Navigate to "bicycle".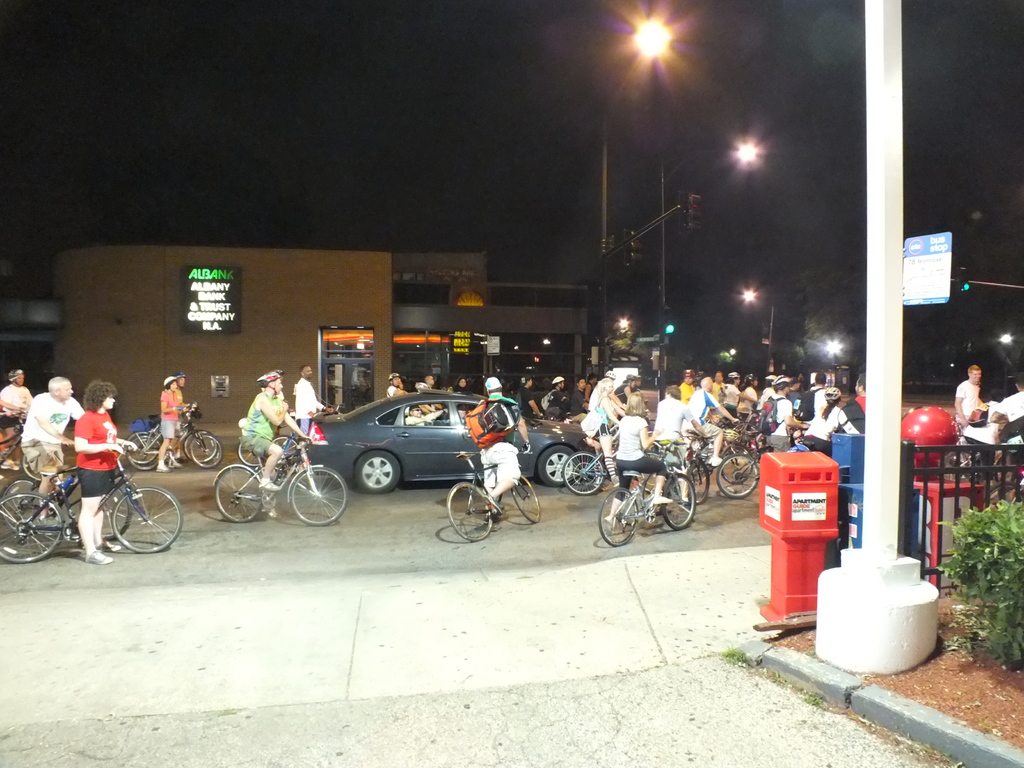
Navigation target: bbox=[707, 435, 783, 497].
